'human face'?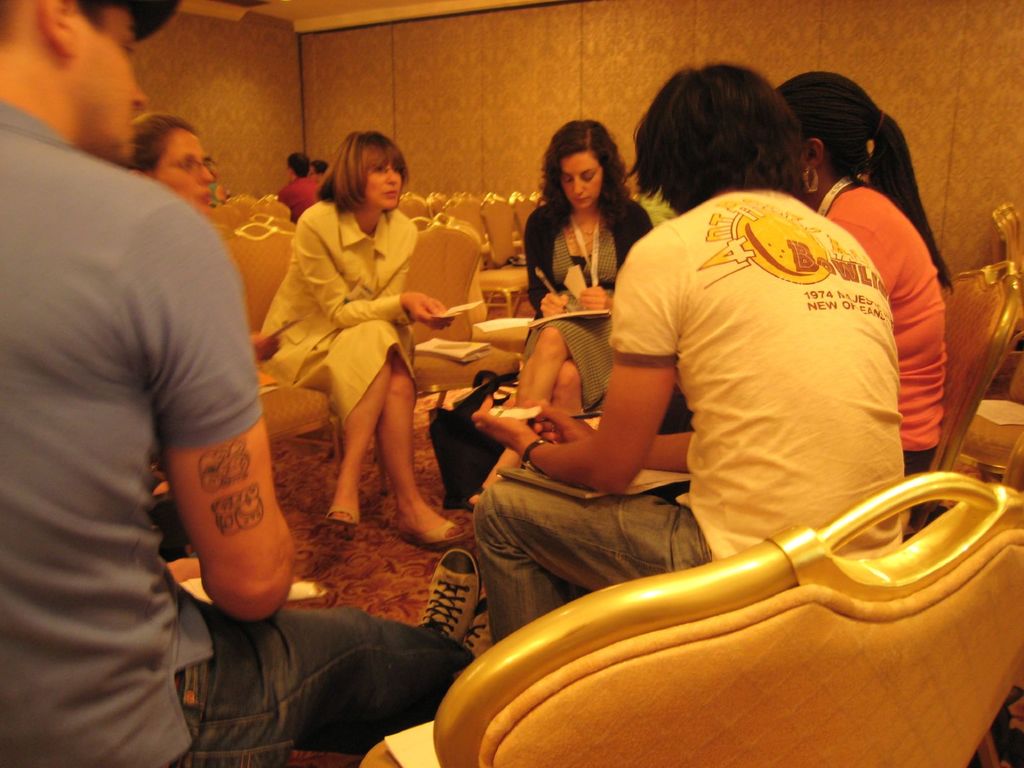
[562,152,604,208]
